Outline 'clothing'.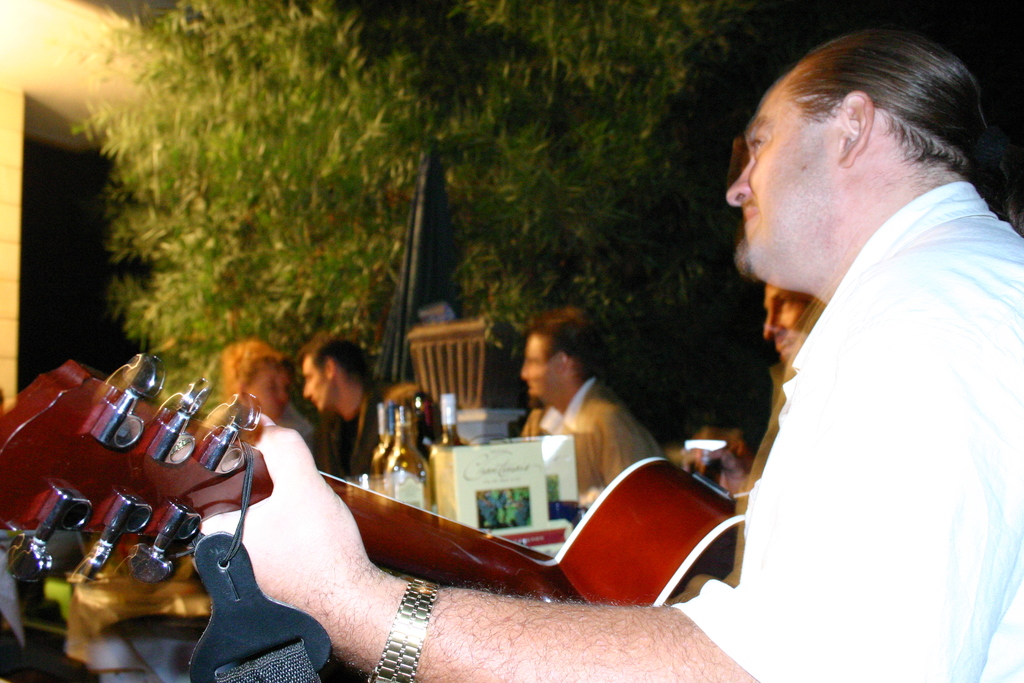
Outline: box=[516, 375, 659, 508].
